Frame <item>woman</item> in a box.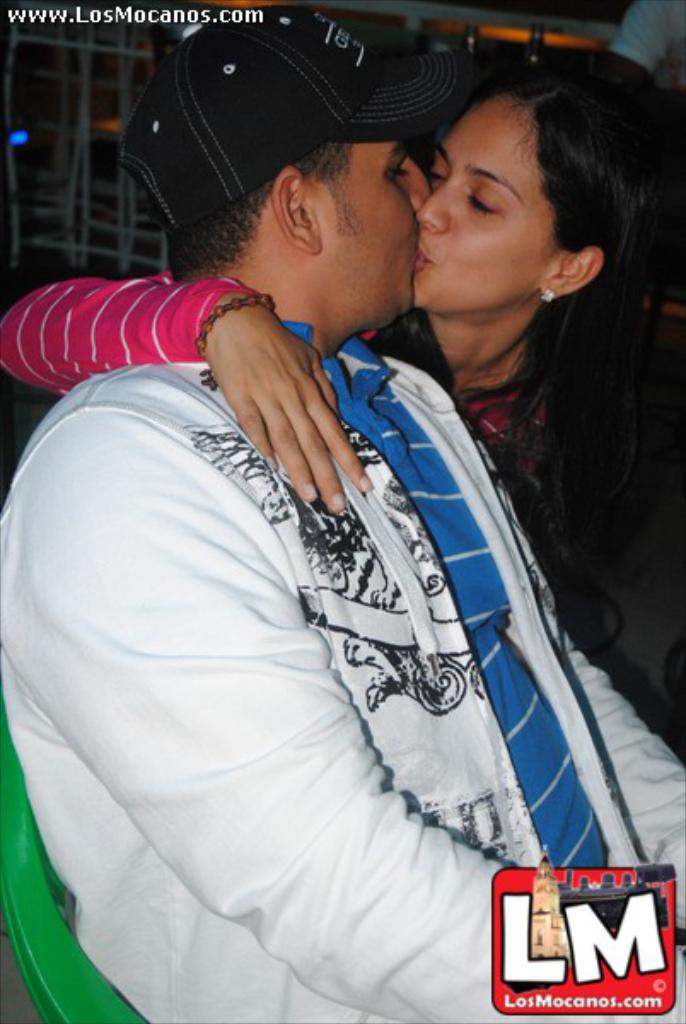
BBox(396, 44, 674, 625).
